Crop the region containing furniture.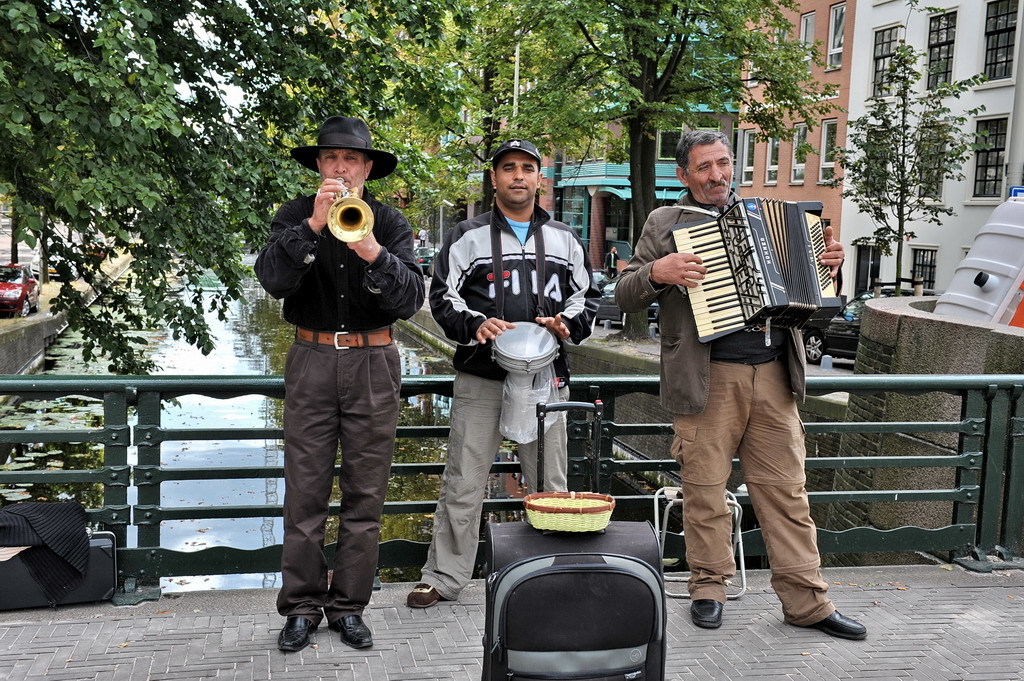
Crop region: (653, 487, 747, 599).
